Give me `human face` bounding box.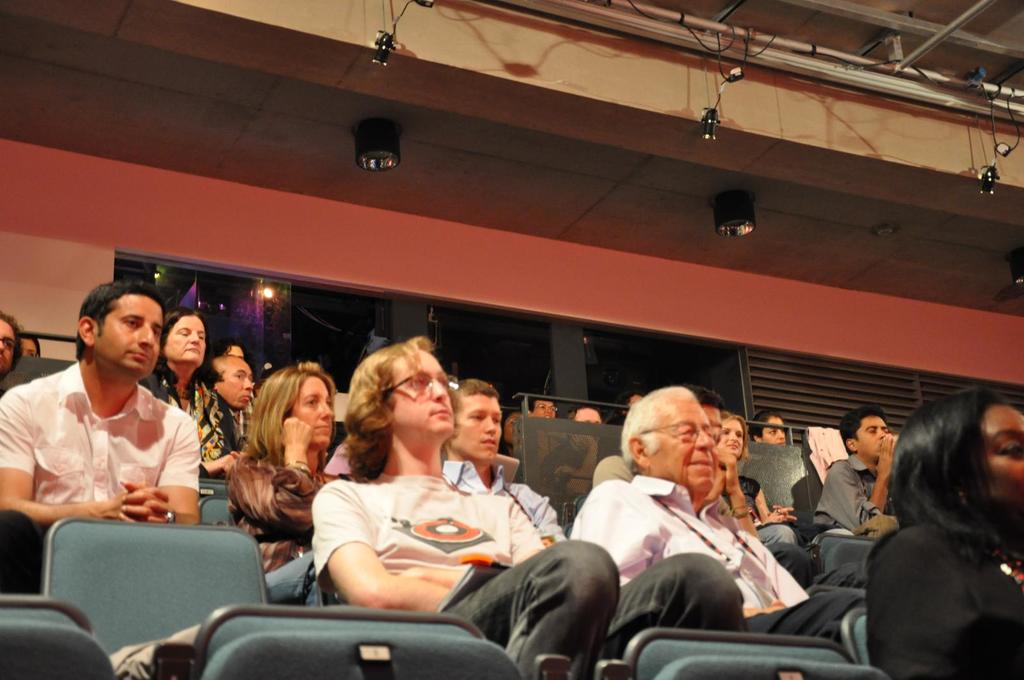
locate(982, 399, 1023, 516).
